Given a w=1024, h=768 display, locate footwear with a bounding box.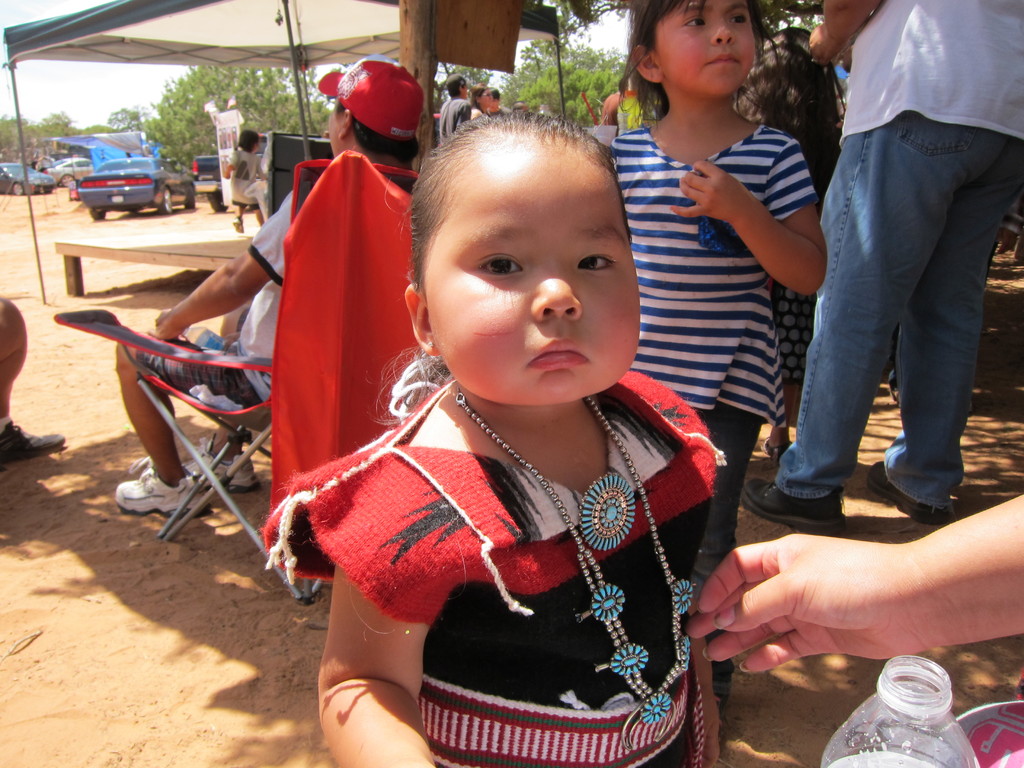
Located: l=179, t=431, r=266, b=497.
